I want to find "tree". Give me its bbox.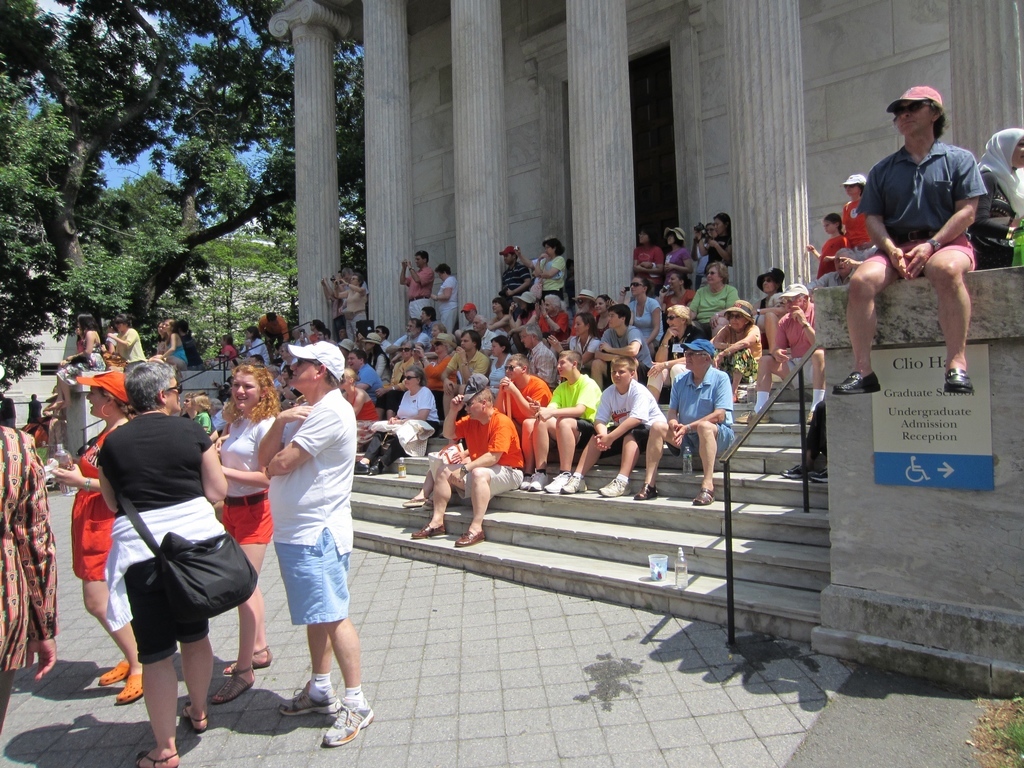
<box>32,29,360,382</box>.
